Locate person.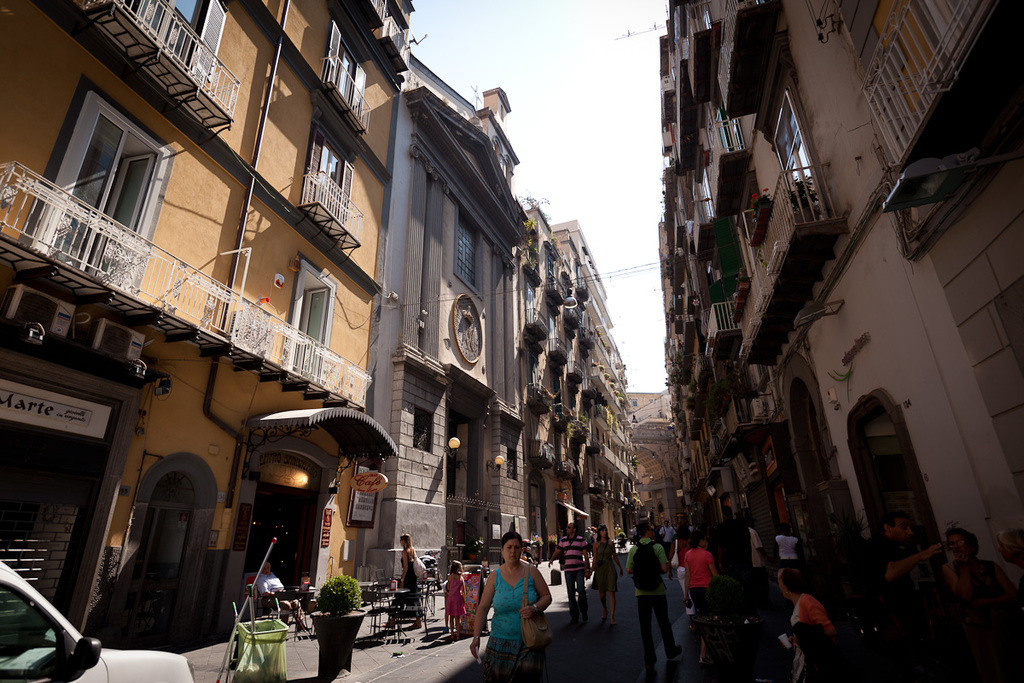
Bounding box: x1=472, y1=534, x2=550, y2=676.
